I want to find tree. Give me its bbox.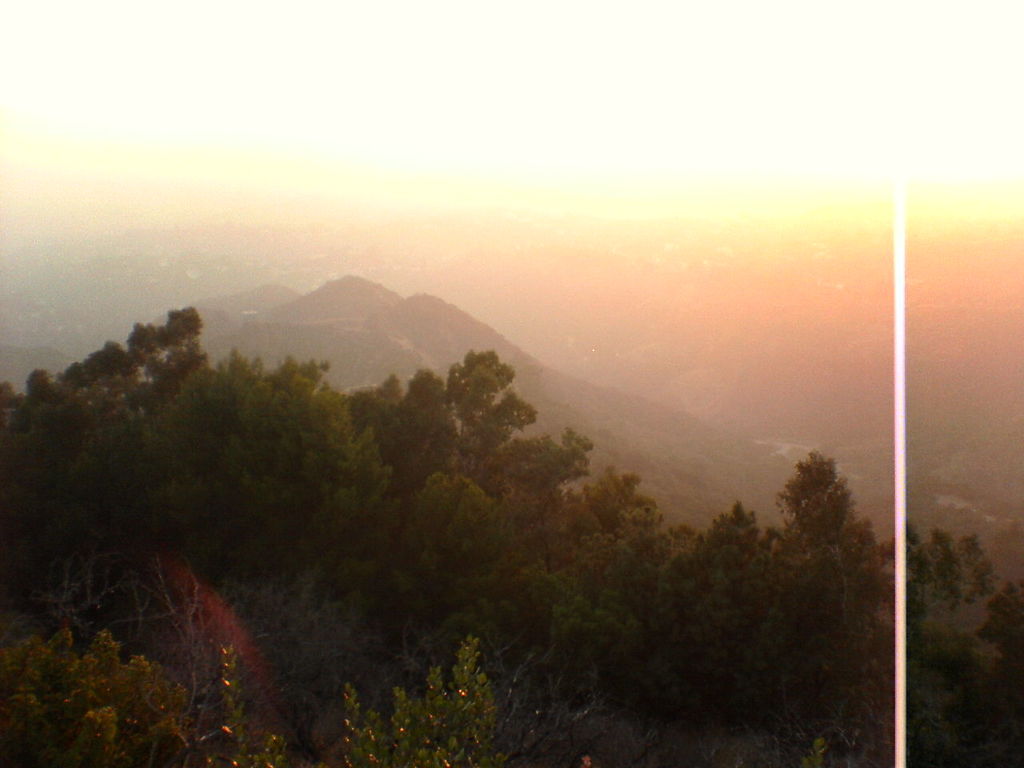
BBox(438, 341, 536, 478).
